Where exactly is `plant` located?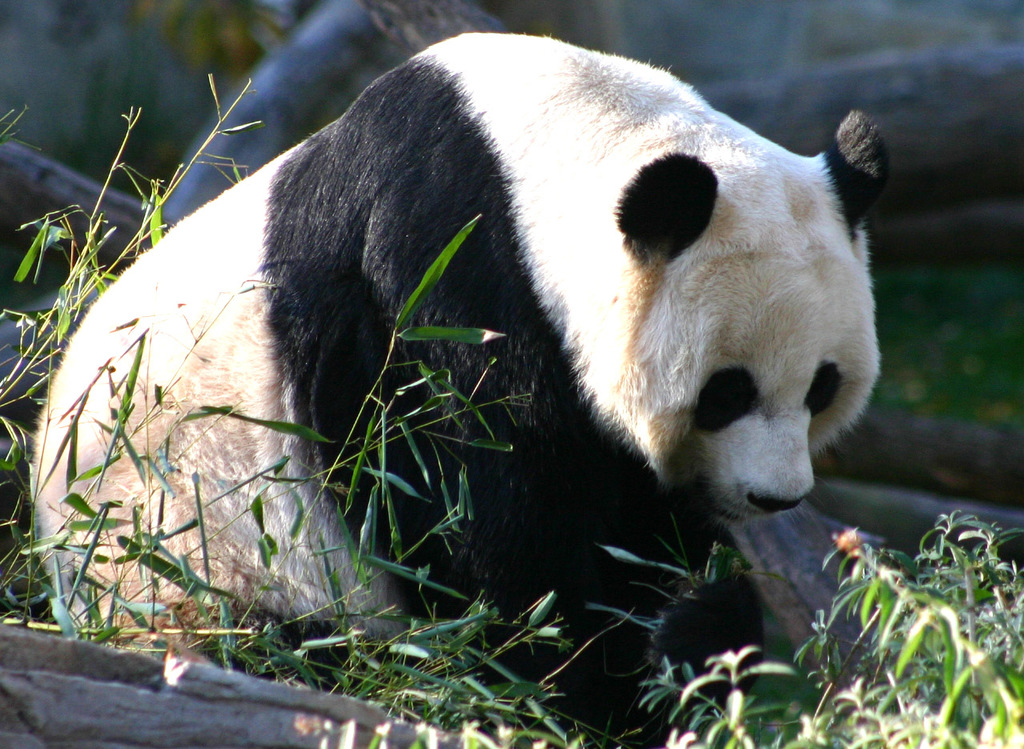
Its bounding box is <box>5,90,618,748</box>.
